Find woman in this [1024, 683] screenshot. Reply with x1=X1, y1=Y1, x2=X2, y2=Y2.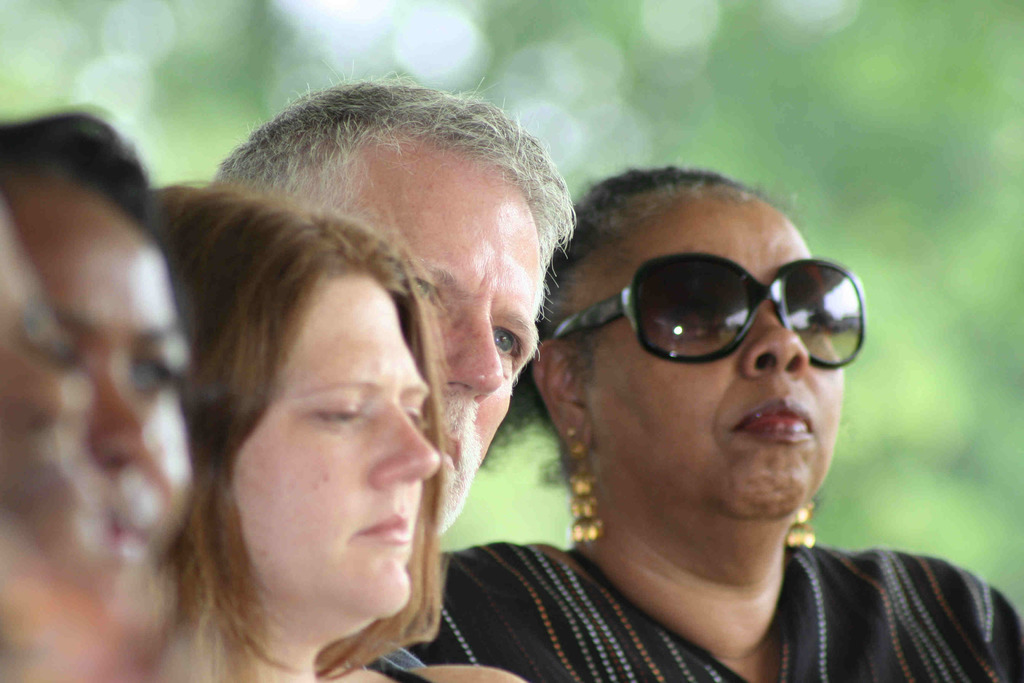
x1=0, y1=110, x2=191, y2=572.
